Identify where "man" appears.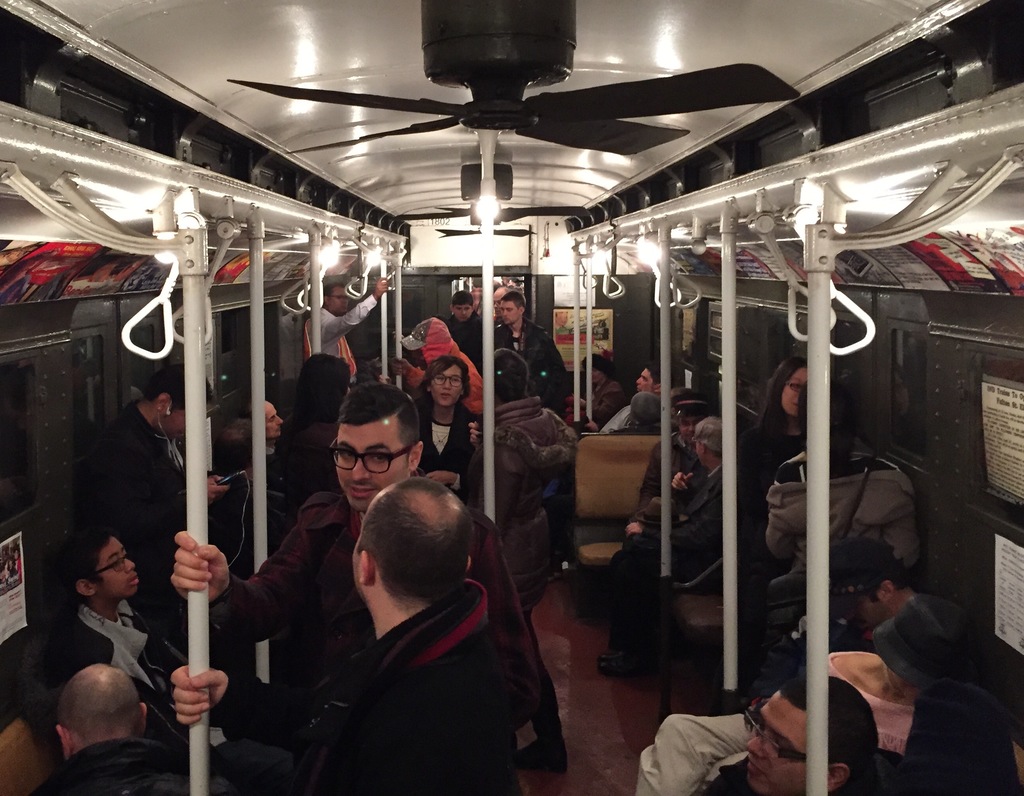
Appears at pyautogui.locateOnScreen(261, 399, 285, 470).
